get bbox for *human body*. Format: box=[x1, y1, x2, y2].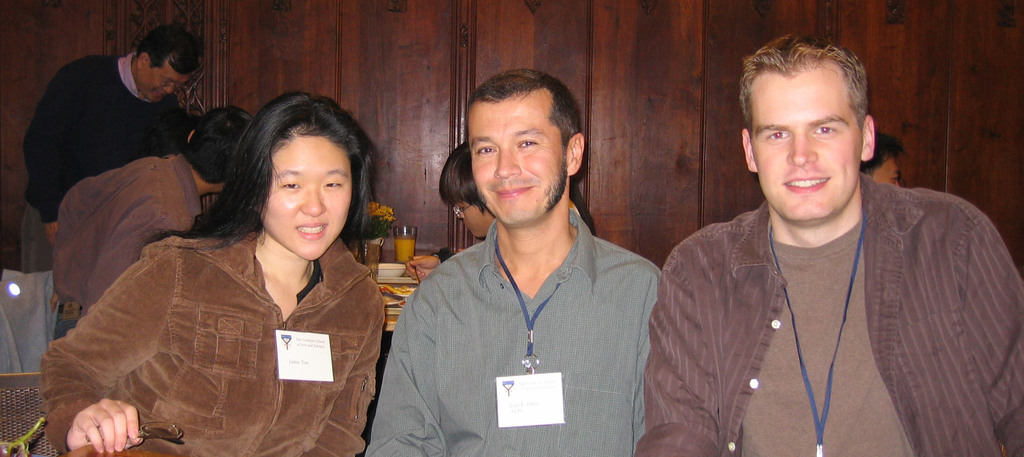
box=[364, 201, 661, 456].
